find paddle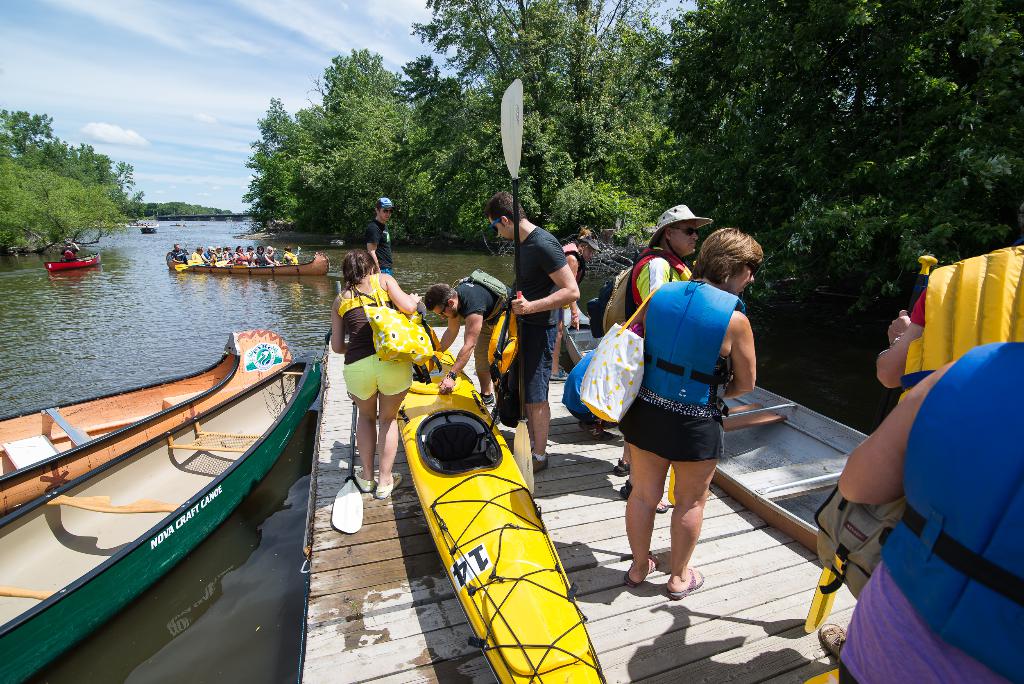
292:247:299:265
